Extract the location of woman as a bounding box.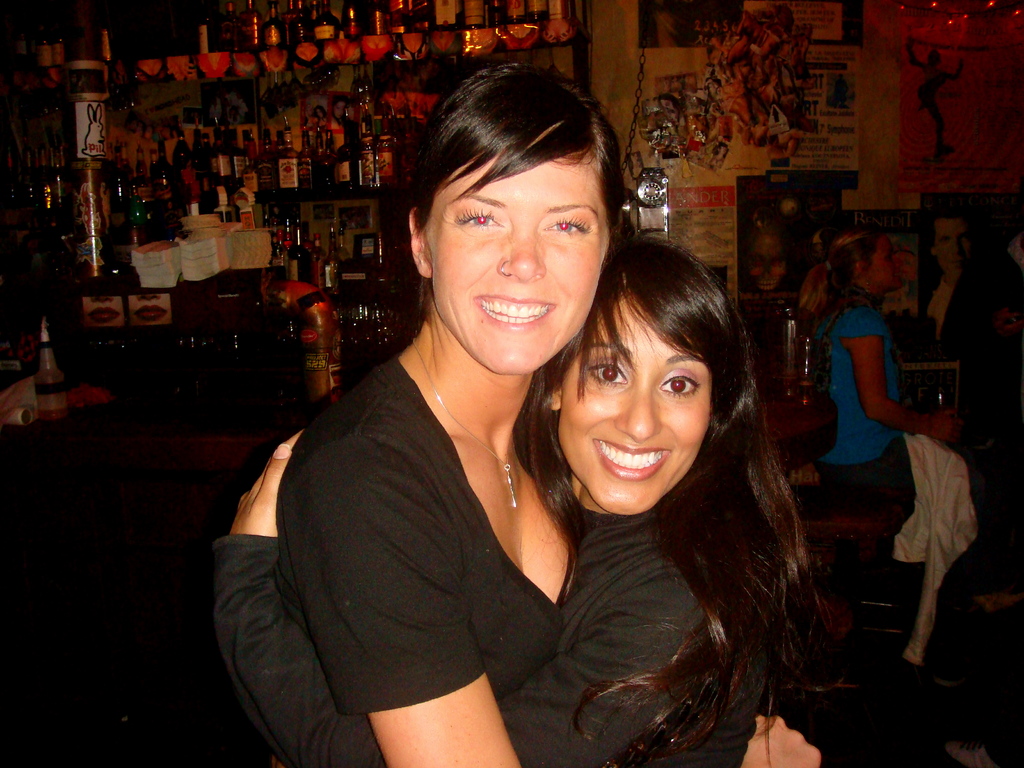
(828, 233, 1006, 762).
